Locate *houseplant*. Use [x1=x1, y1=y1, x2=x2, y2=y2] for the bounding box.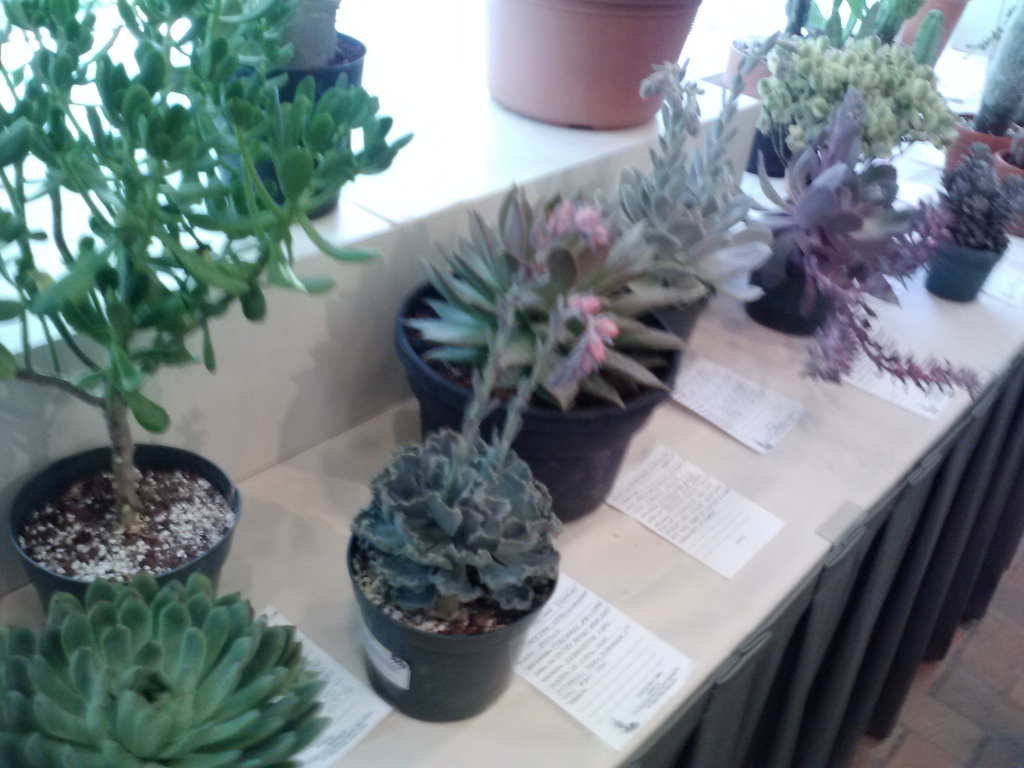
[x1=344, y1=241, x2=623, y2=712].
